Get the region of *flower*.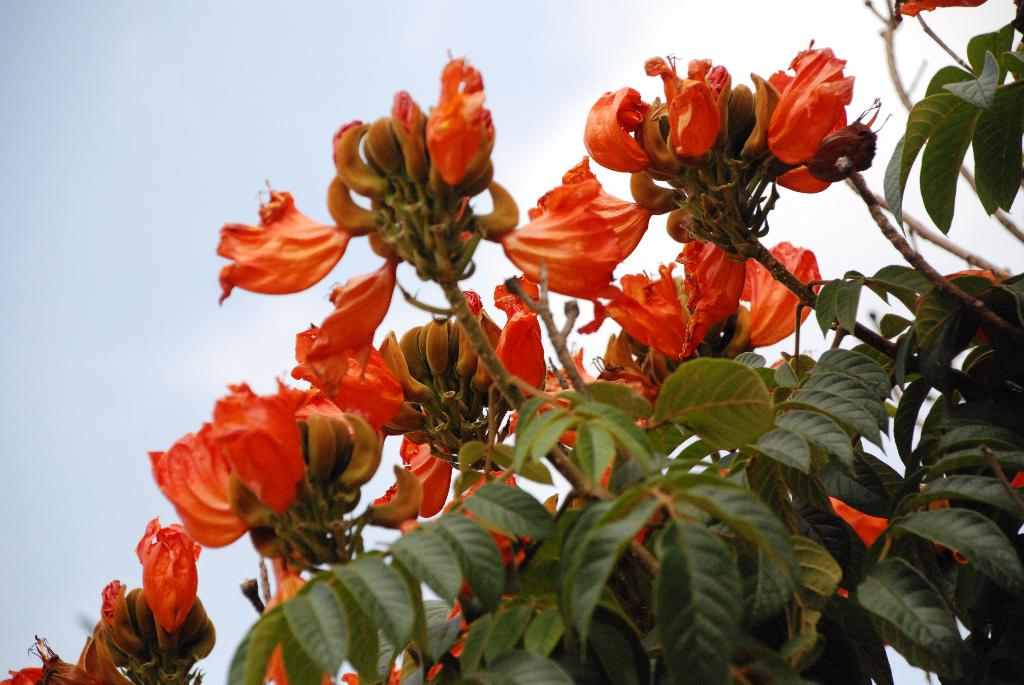
{"left": 446, "top": 456, "right": 531, "bottom": 585}.
